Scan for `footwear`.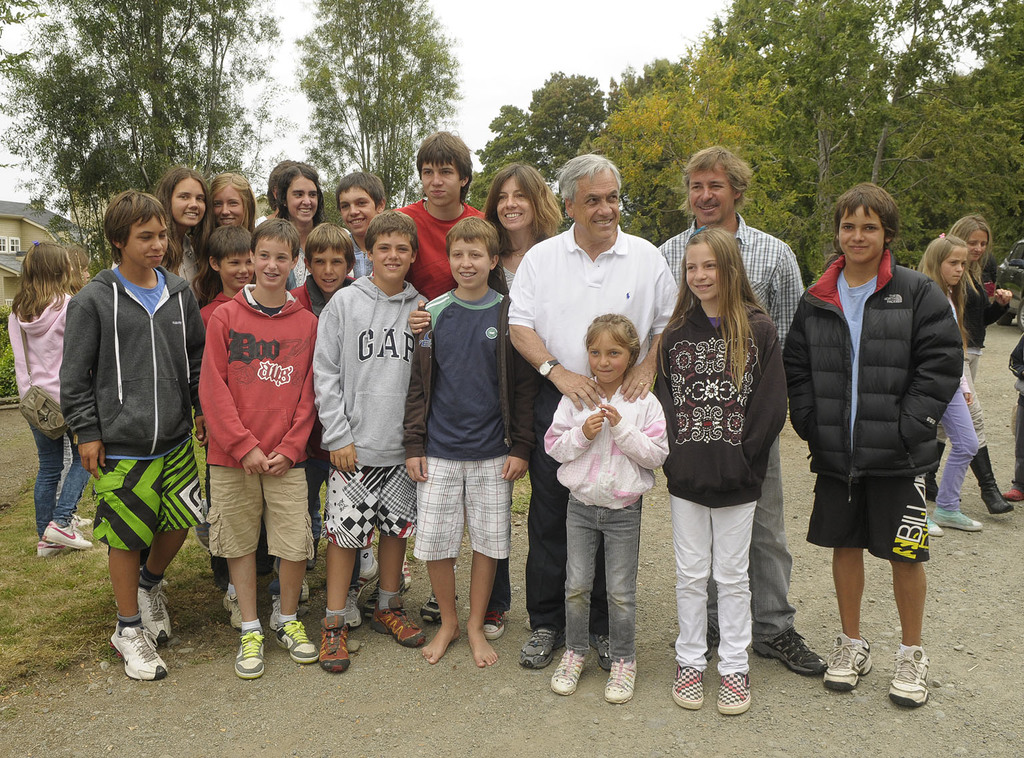
Scan result: <box>598,633,616,672</box>.
